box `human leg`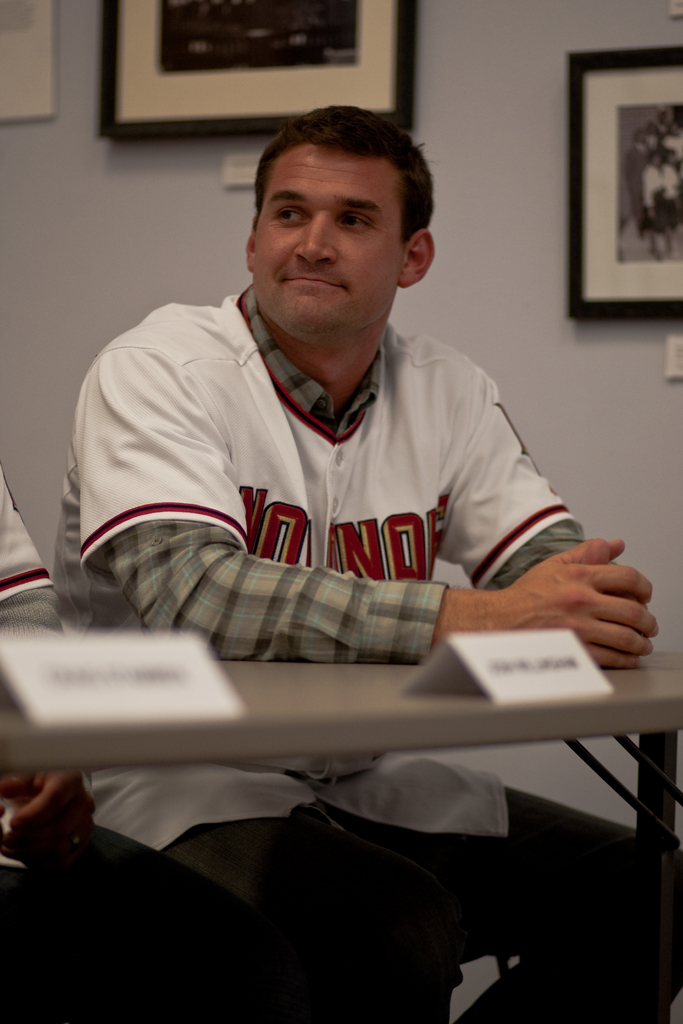
rect(418, 760, 682, 1023)
